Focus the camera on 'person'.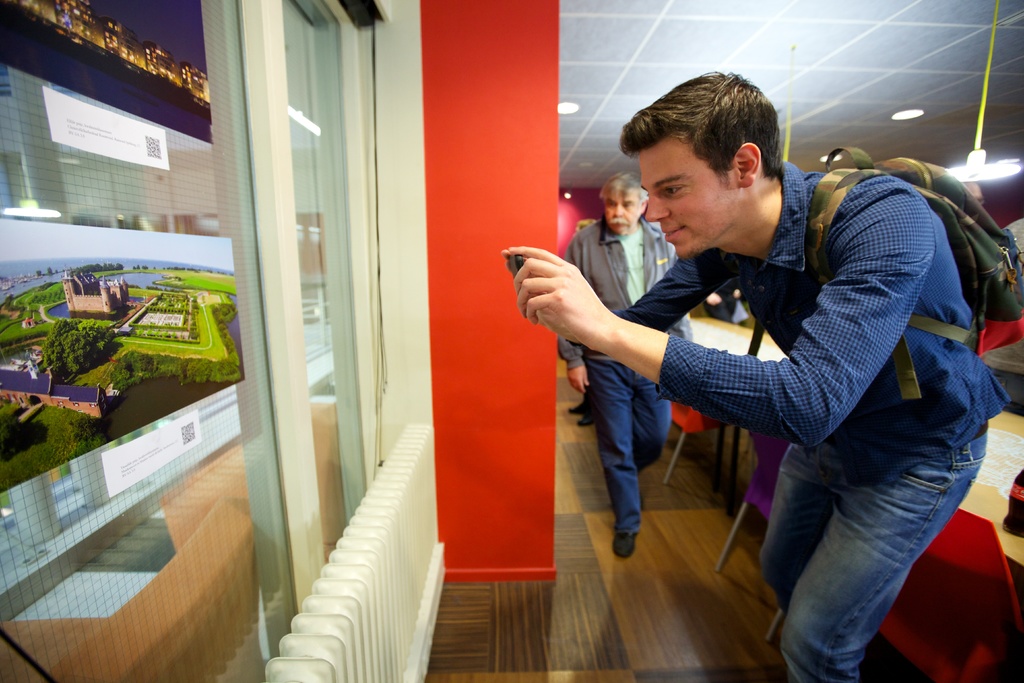
Focus region: 703,278,748,322.
